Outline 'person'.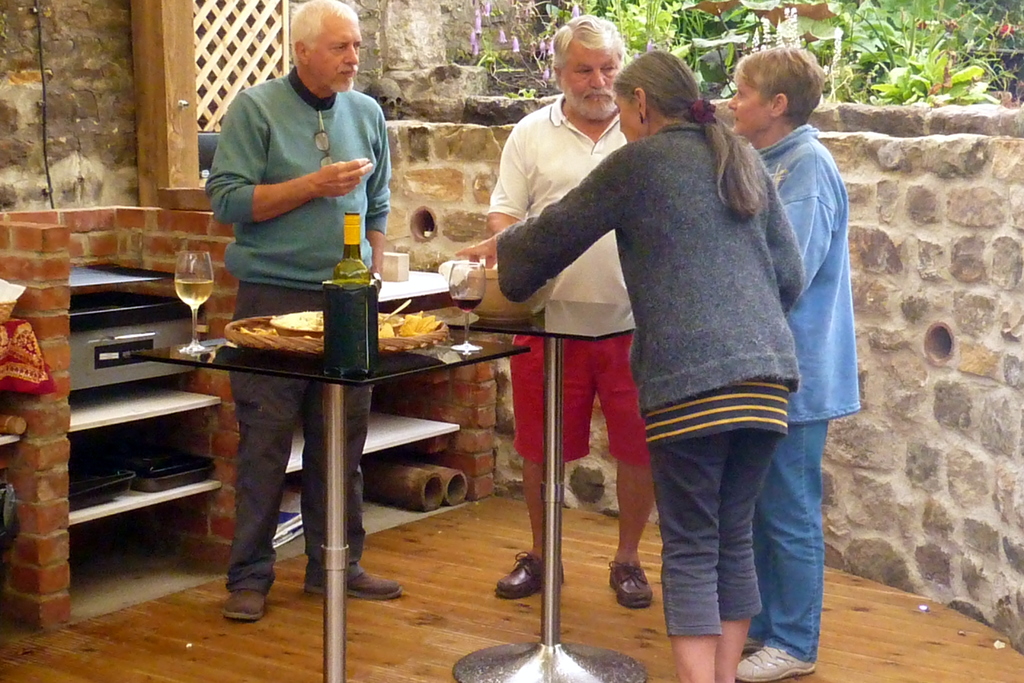
Outline: <bbox>726, 46, 866, 682</bbox>.
